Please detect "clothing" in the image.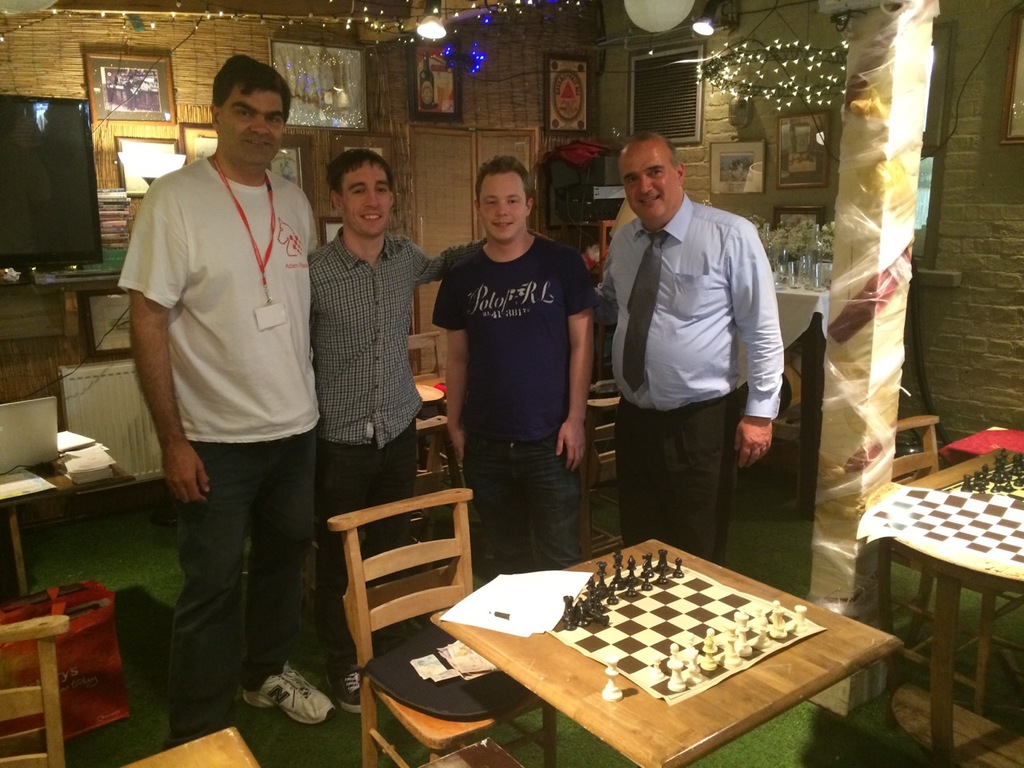
[x1=311, y1=229, x2=485, y2=661].
